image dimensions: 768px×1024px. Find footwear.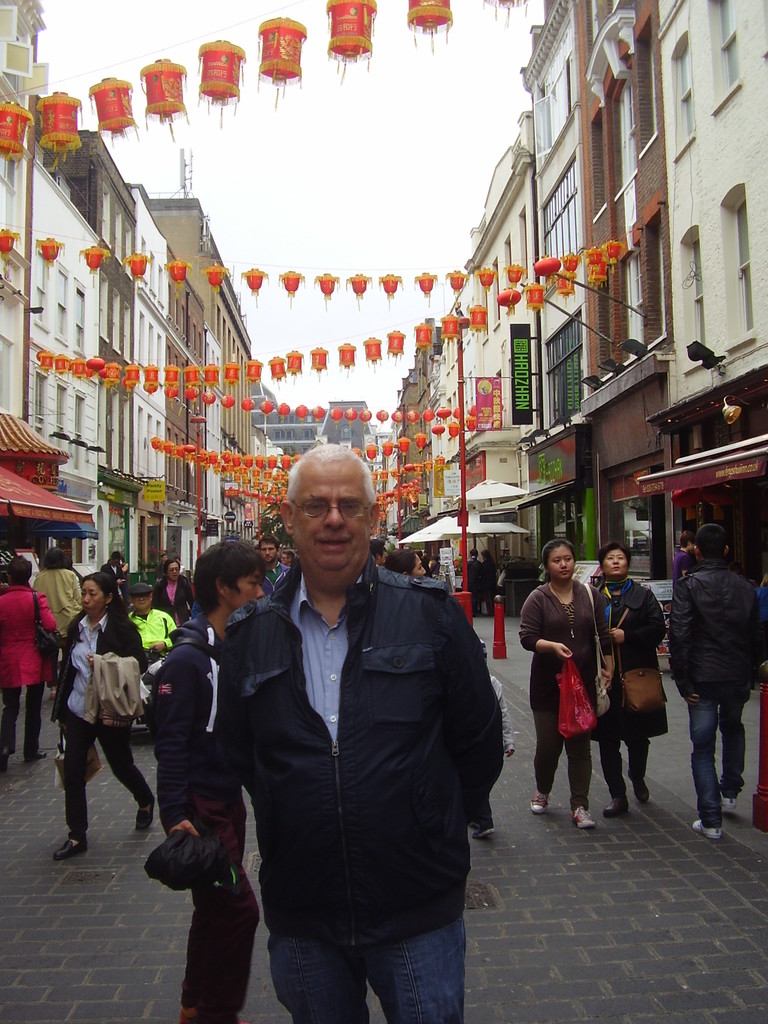
(479, 806, 512, 839).
